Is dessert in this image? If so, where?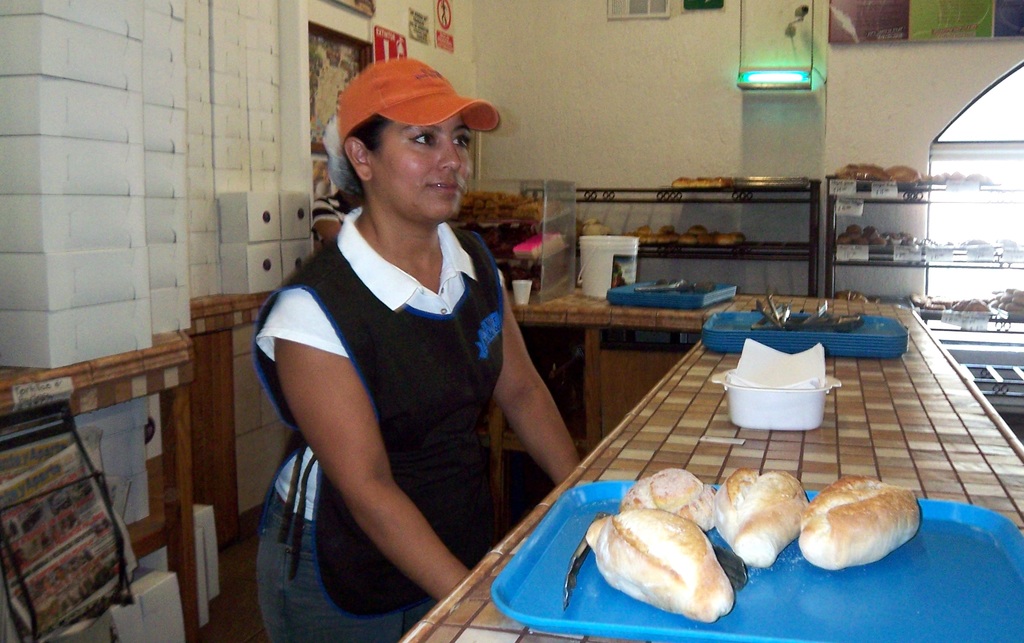
Yes, at left=885, top=163, right=925, bottom=186.
